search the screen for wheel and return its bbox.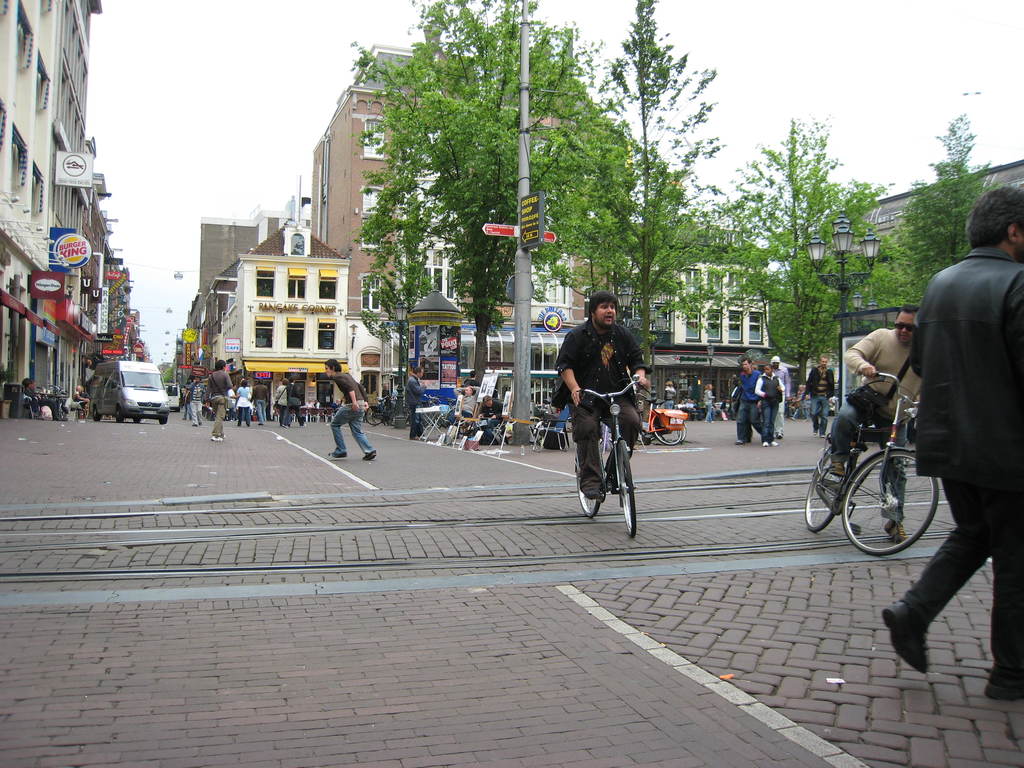
Found: <region>92, 406, 100, 422</region>.
